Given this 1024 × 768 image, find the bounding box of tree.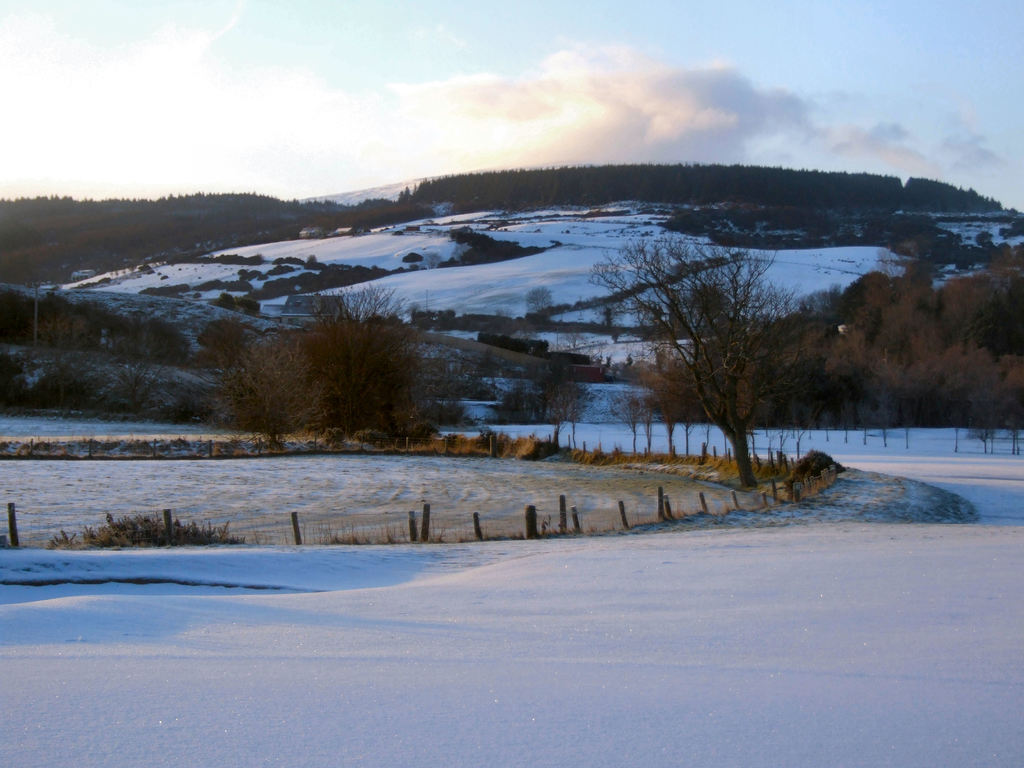
[left=525, top=285, right=553, bottom=322].
